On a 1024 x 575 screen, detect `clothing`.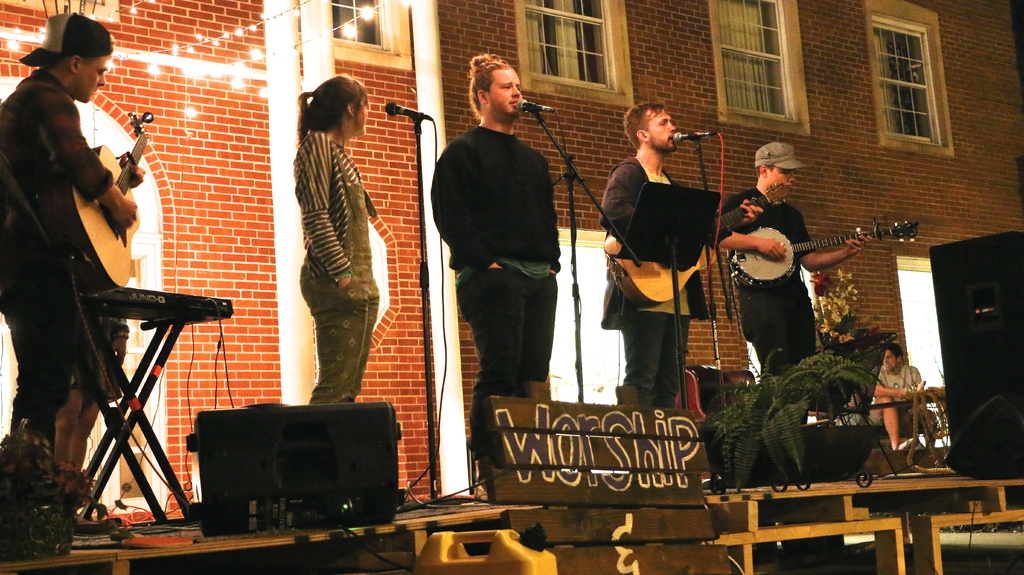
<box>596,165,694,412</box>.
